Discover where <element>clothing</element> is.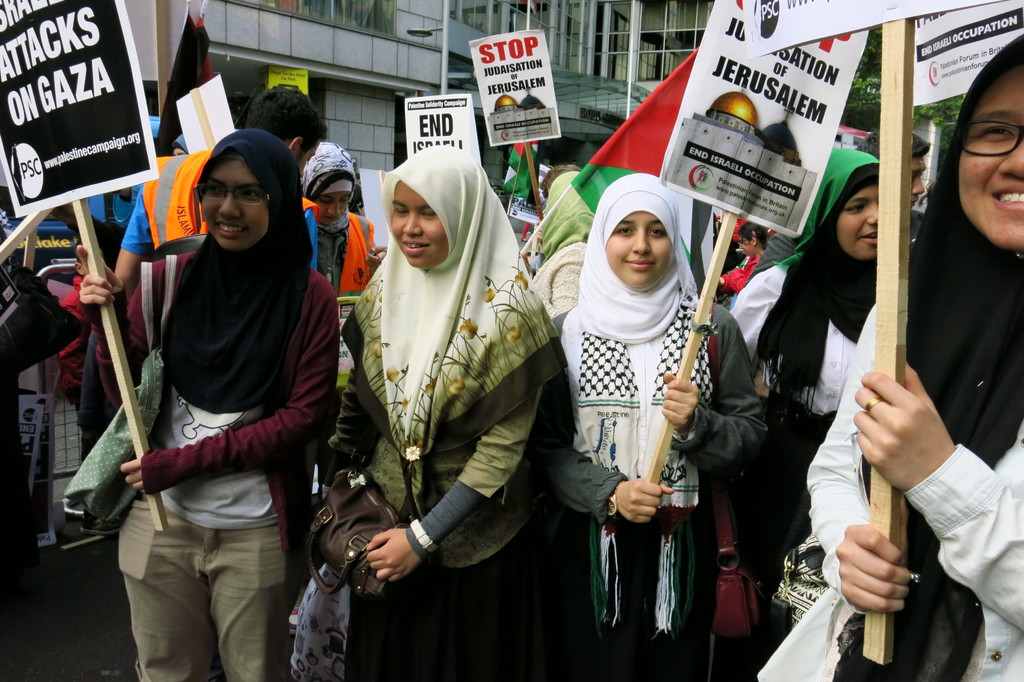
Discovered at 531:170:590:316.
